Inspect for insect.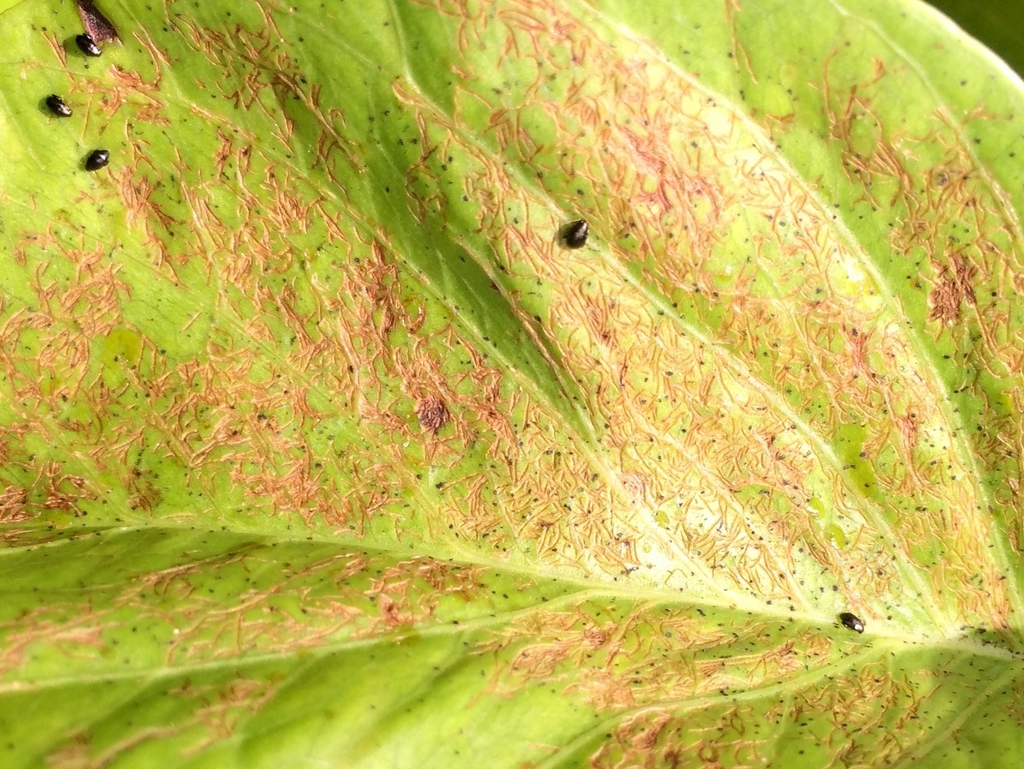
Inspection: box(83, 148, 111, 168).
